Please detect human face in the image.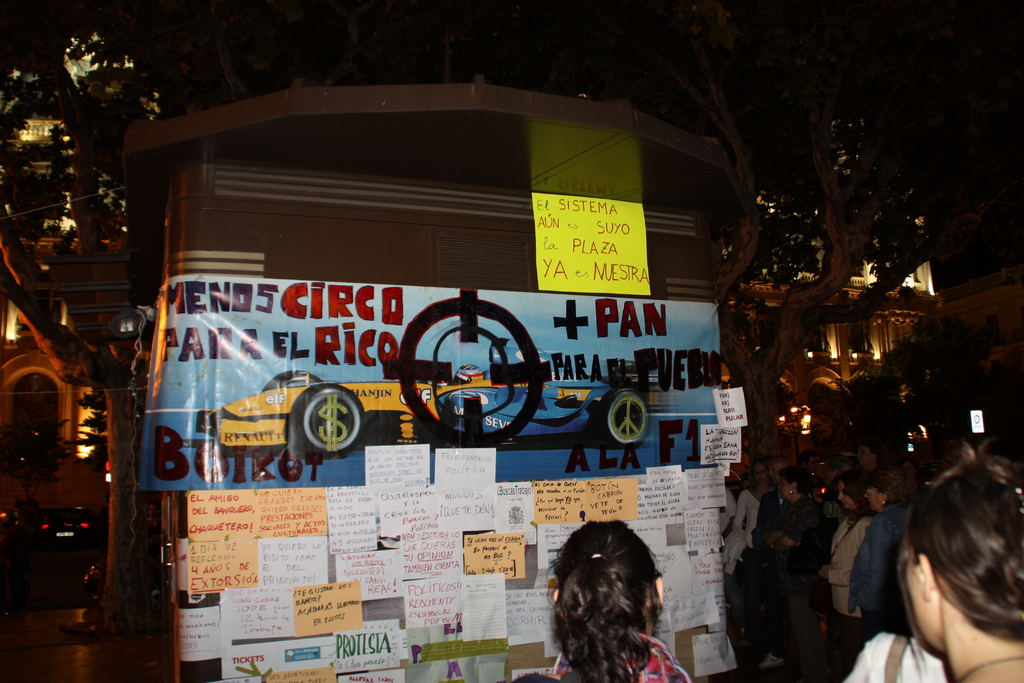
pyautogui.locateOnScreen(837, 472, 856, 511).
